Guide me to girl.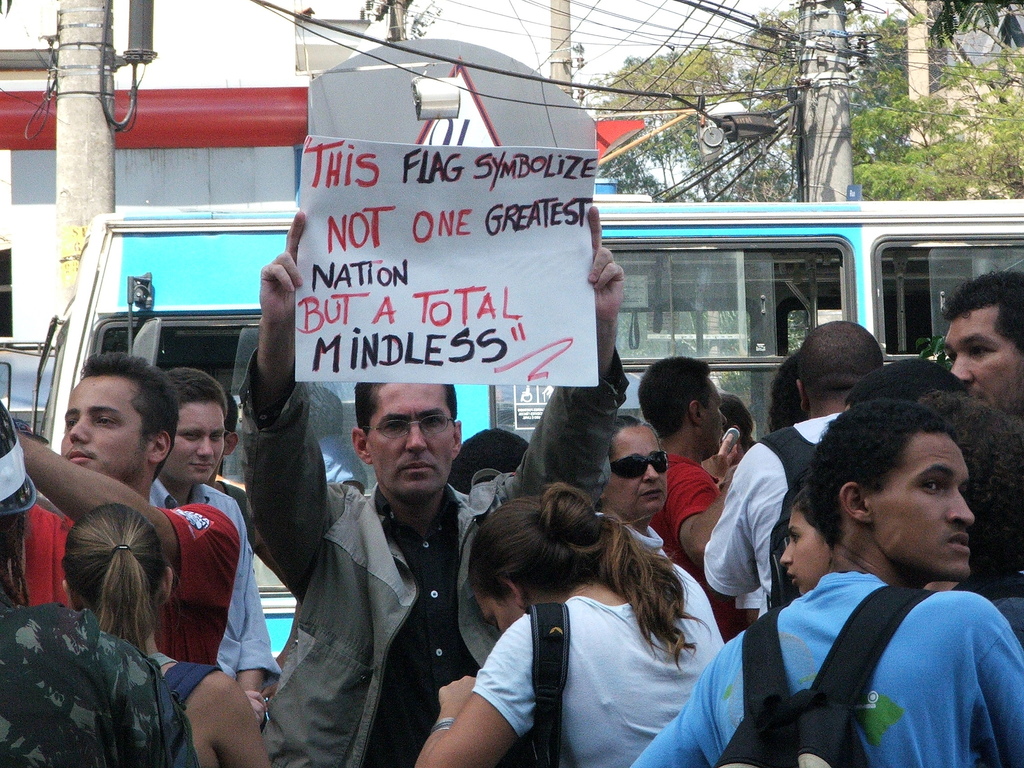
Guidance: (54,504,276,766).
